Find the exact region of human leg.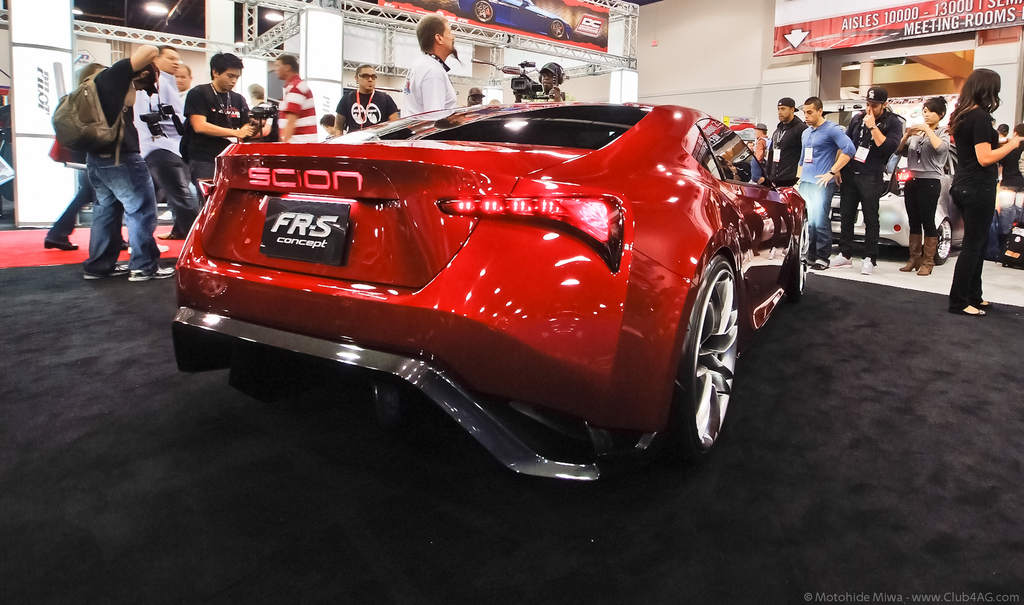
Exact region: x1=860 y1=173 x2=878 y2=280.
